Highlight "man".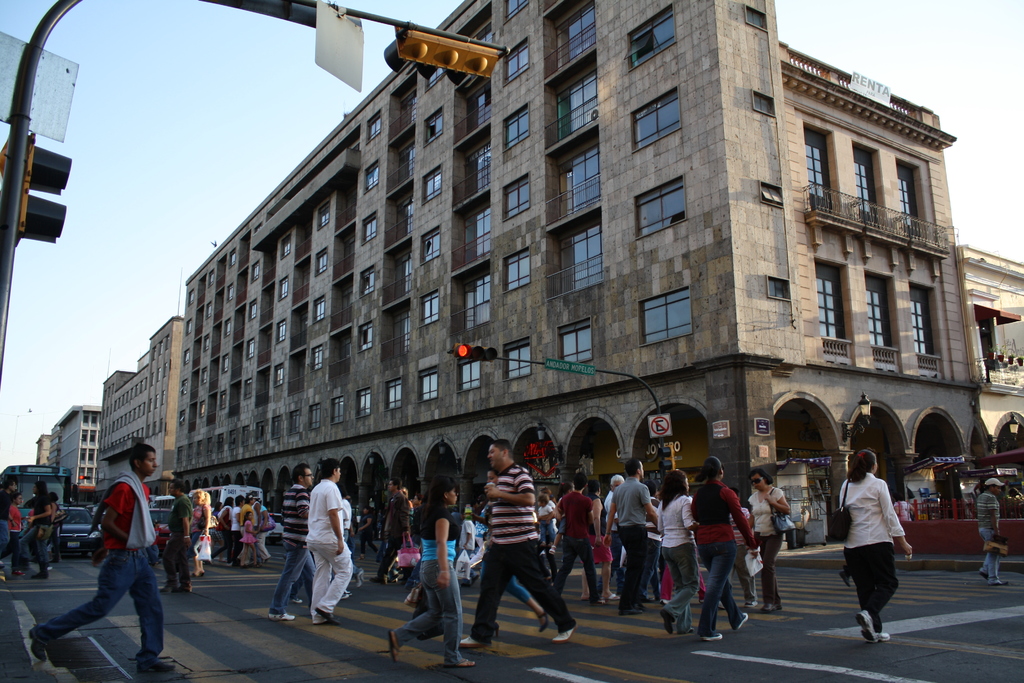
Highlighted region: 165/484/194/591.
